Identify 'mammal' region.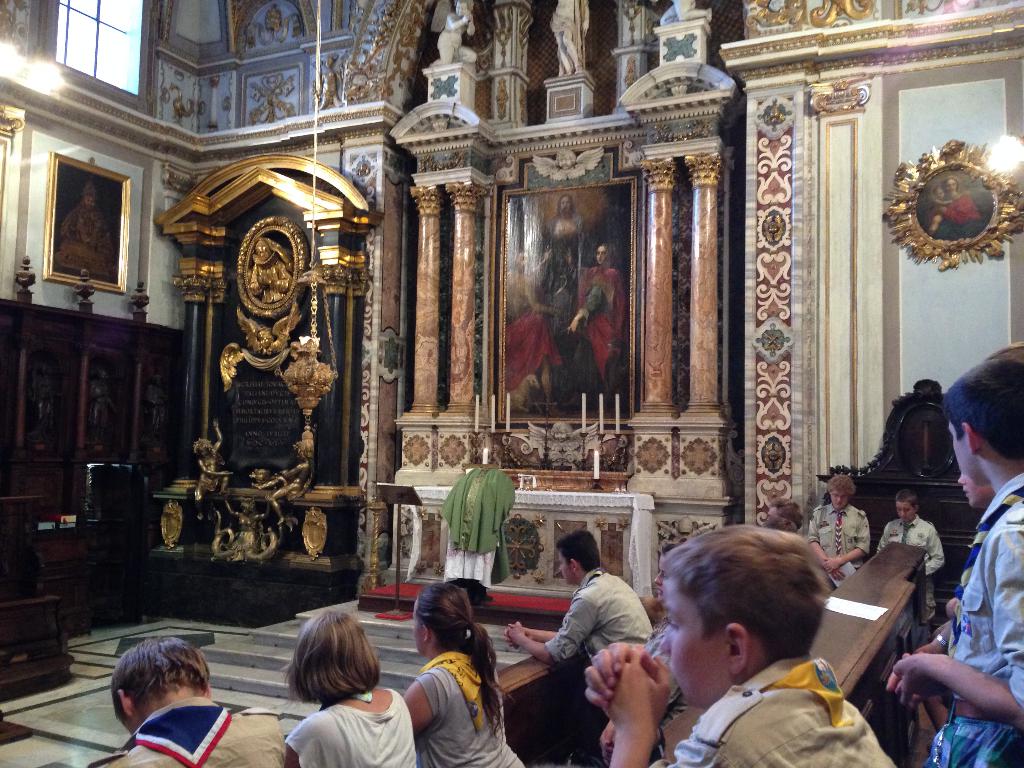
Region: bbox=(876, 367, 1023, 767).
